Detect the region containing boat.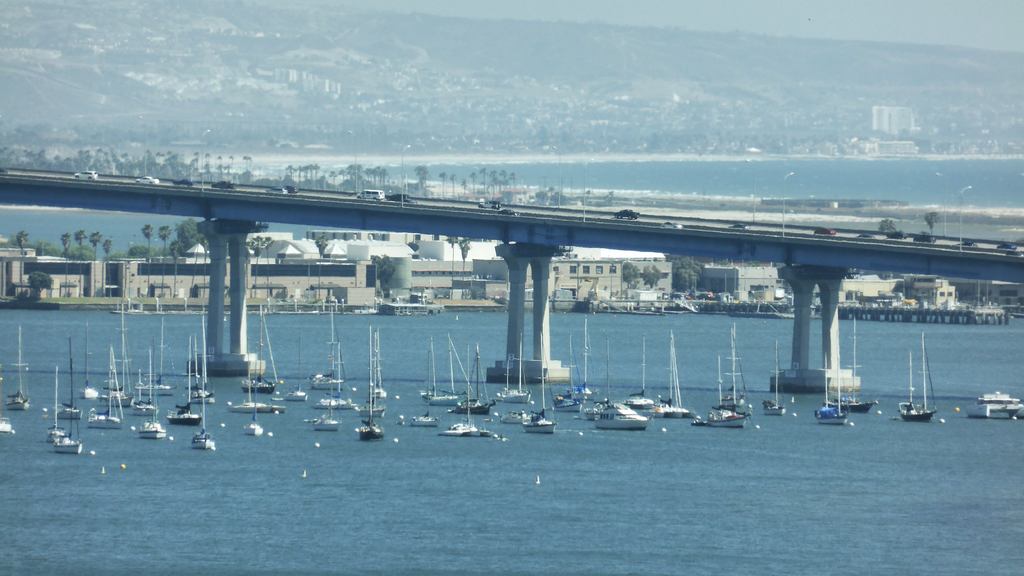
[358, 381, 385, 436].
